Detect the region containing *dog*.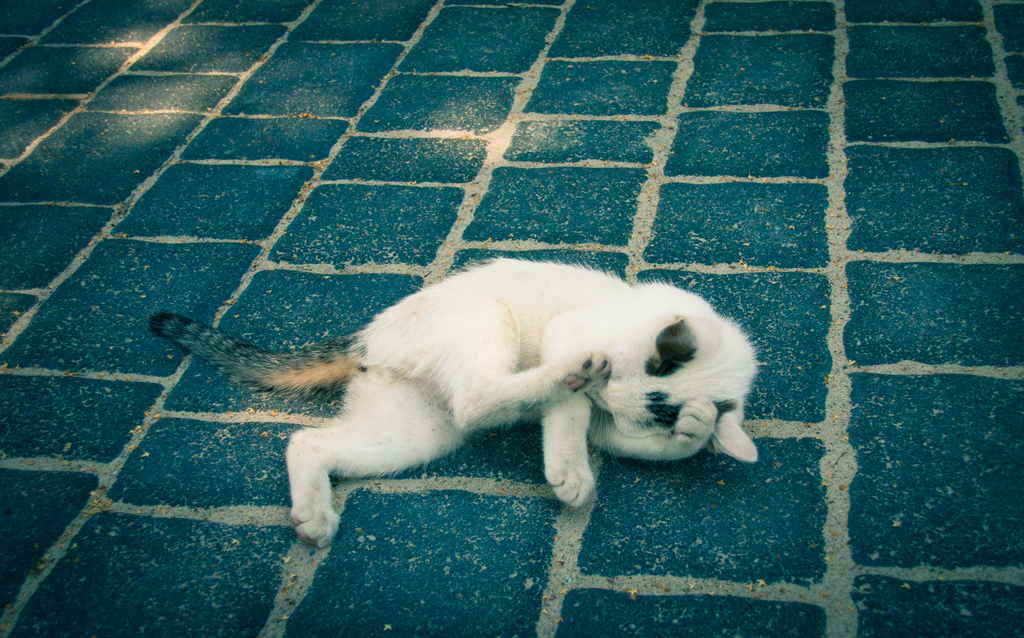
crop(147, 258, 761, 546).
